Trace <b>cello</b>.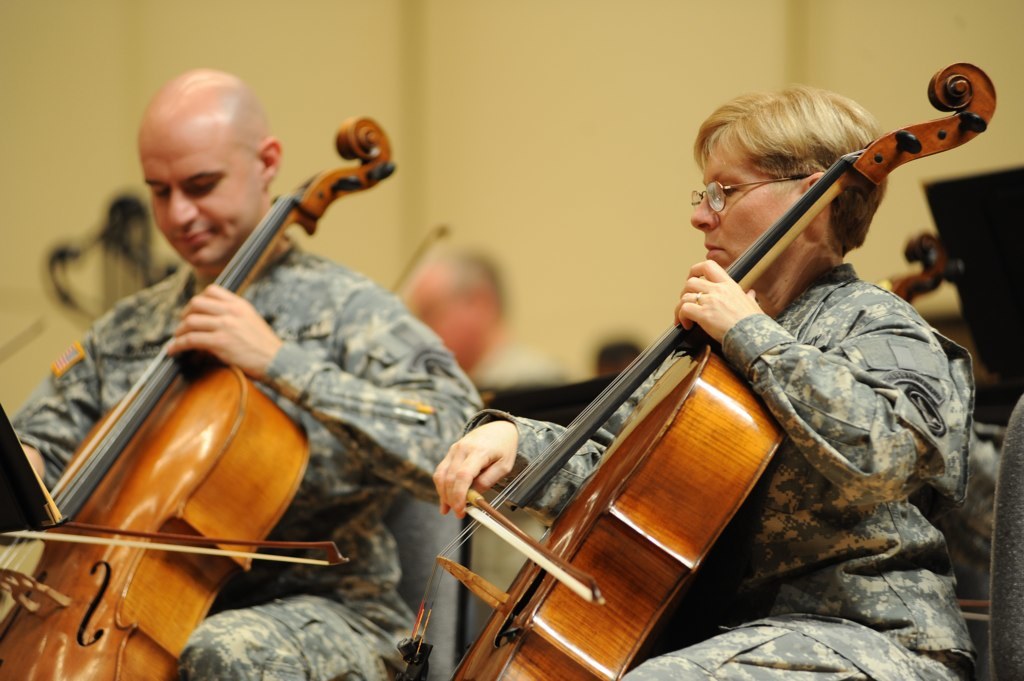
Traced to (0,114,400,680).
